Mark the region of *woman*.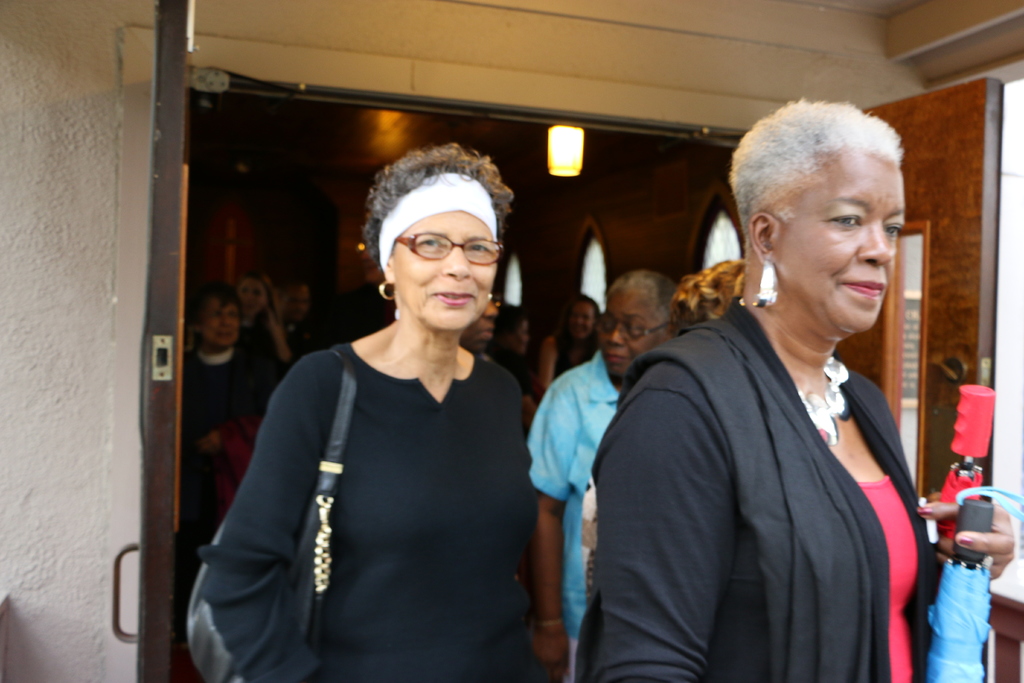
Region: [575,100,1016,682].
